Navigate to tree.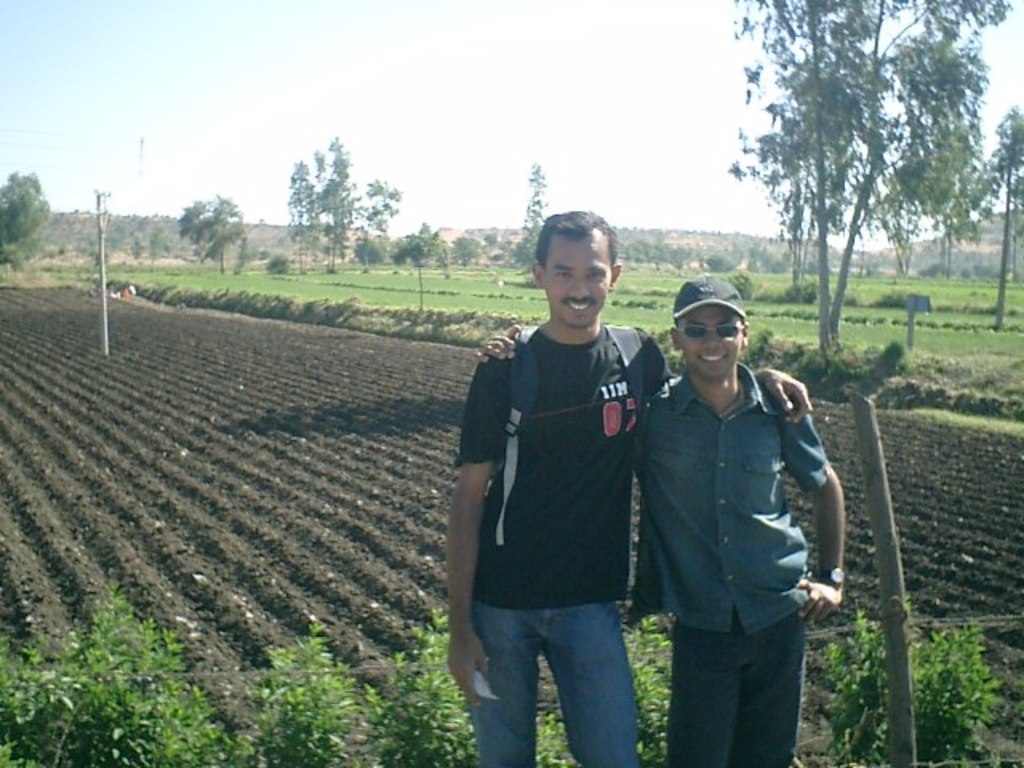
Navigation target: [left=0, top=170, right=51, bottom=272].
